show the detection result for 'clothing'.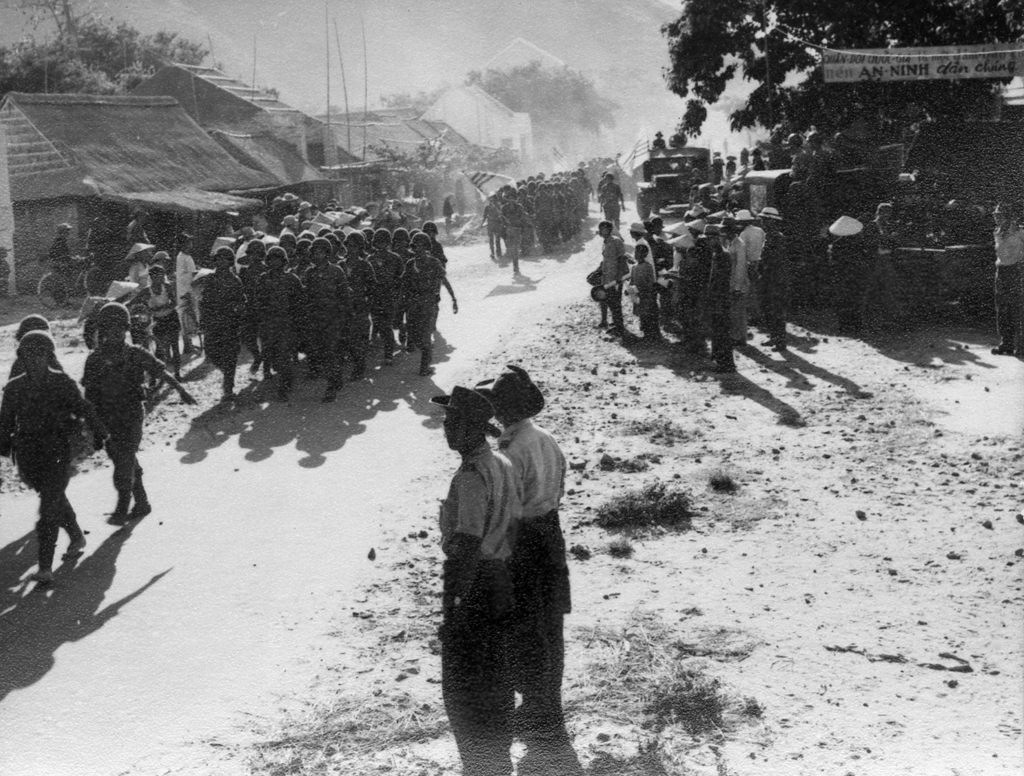
x1=441, y1=445, x2=531, y2=775.
